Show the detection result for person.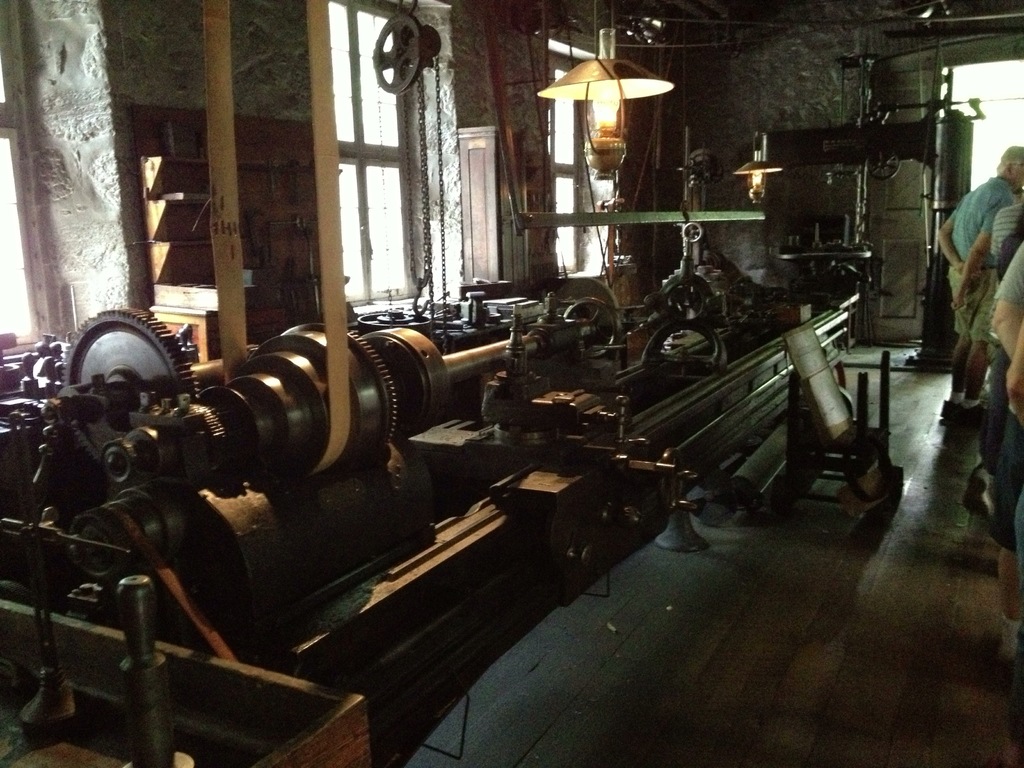
box=[948, 122, 1021, 430].
